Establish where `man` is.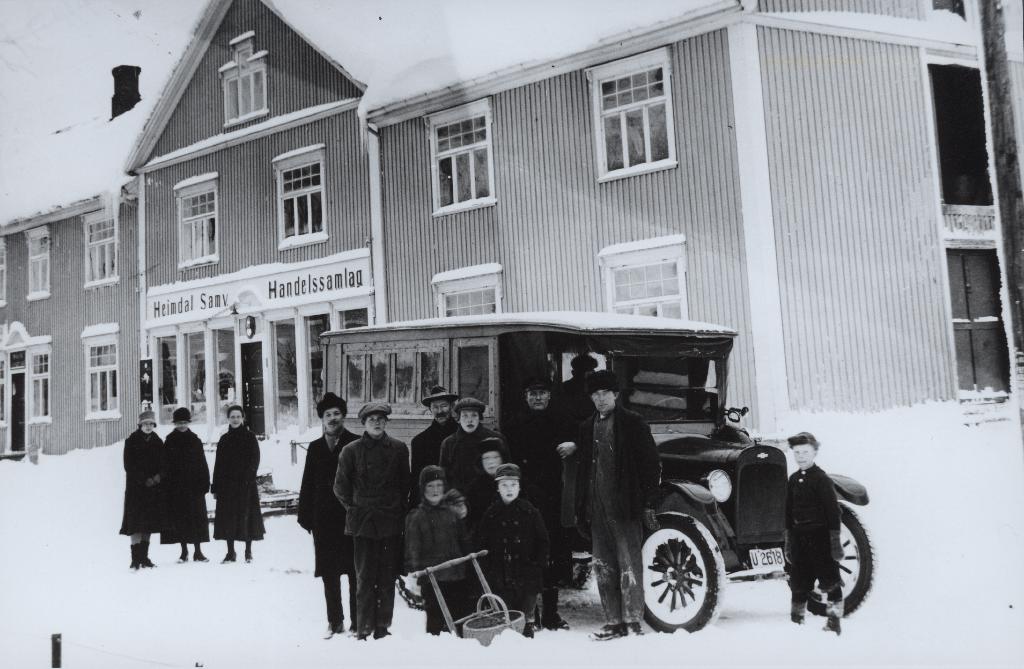
Established at (x1=506, y1=372, x2=584, y2=635).
